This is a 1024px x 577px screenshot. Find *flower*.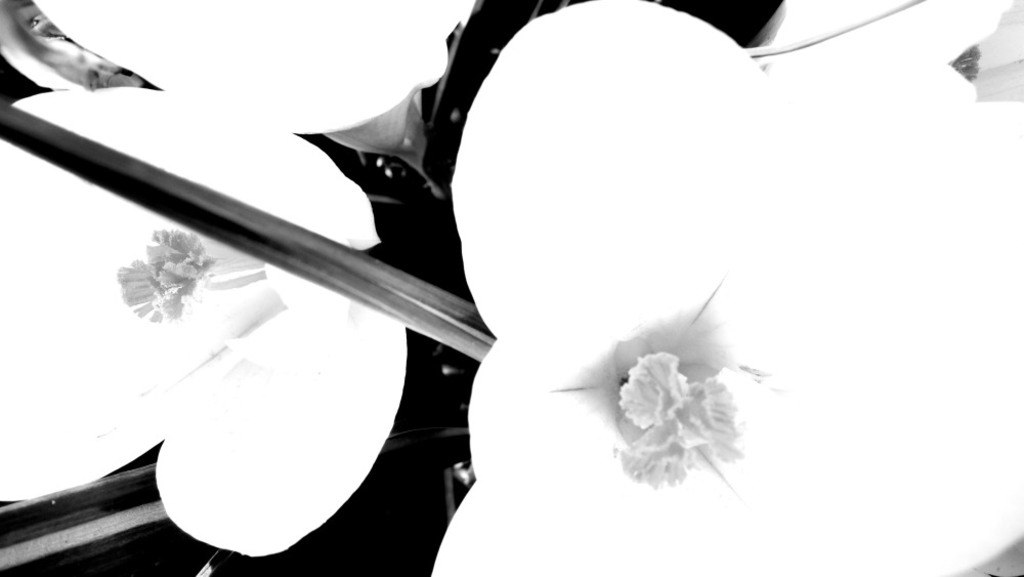
Bounding box: {"left": 0, "top": 90, "right": 412, "bottom": 553}.
